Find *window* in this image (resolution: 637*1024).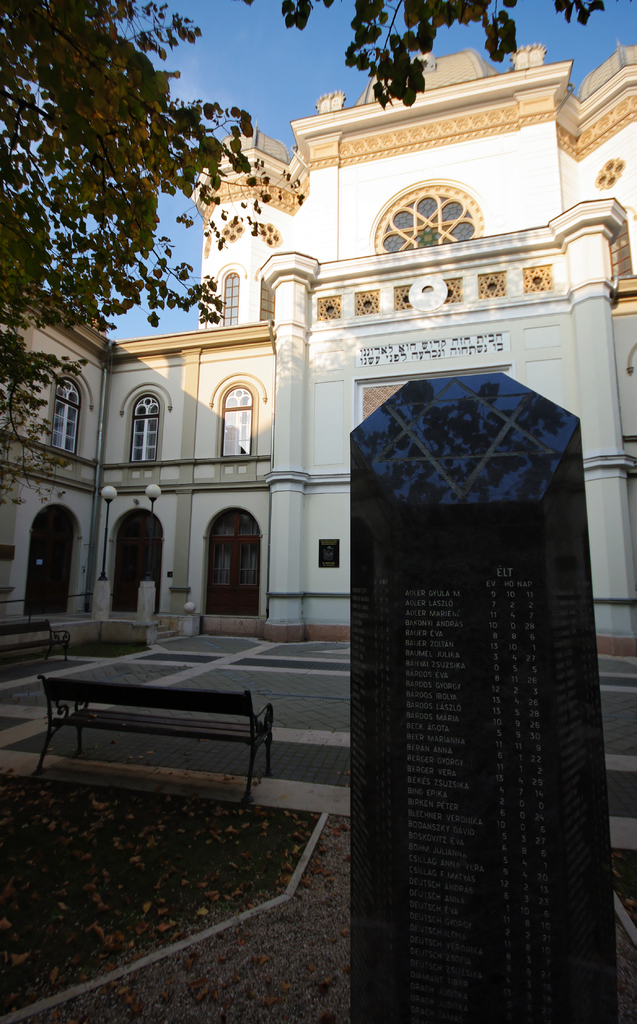
218,386,255,461.
